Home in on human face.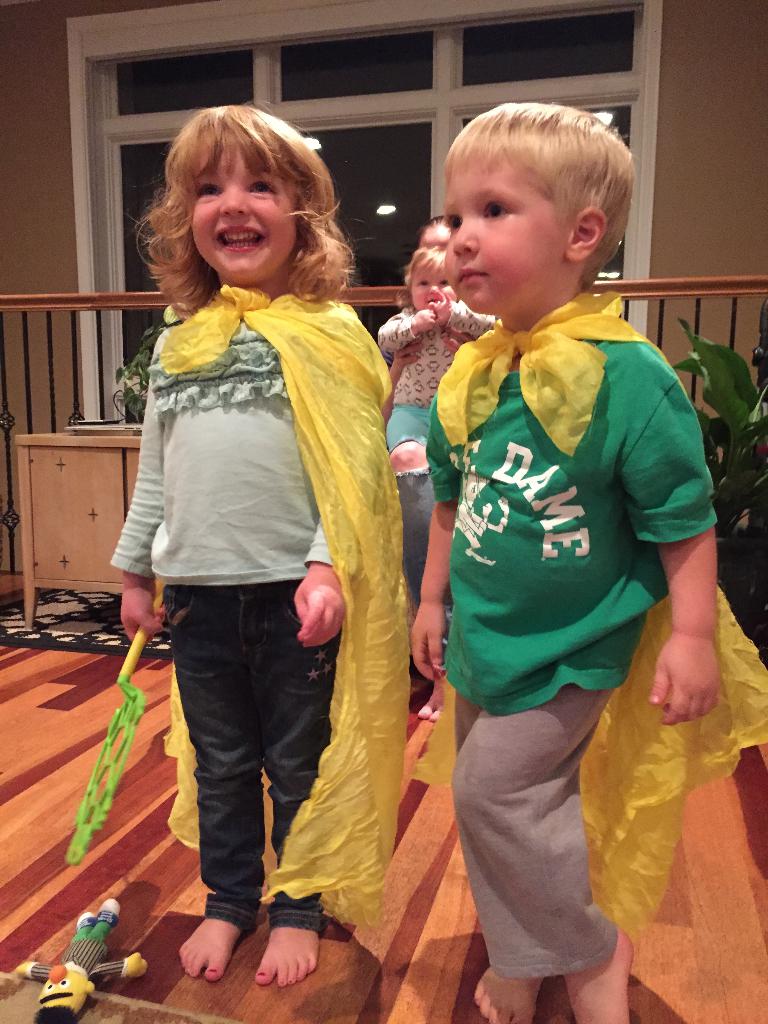
Homed in at (x1=412, y1=256, x2=460, y2=312).
